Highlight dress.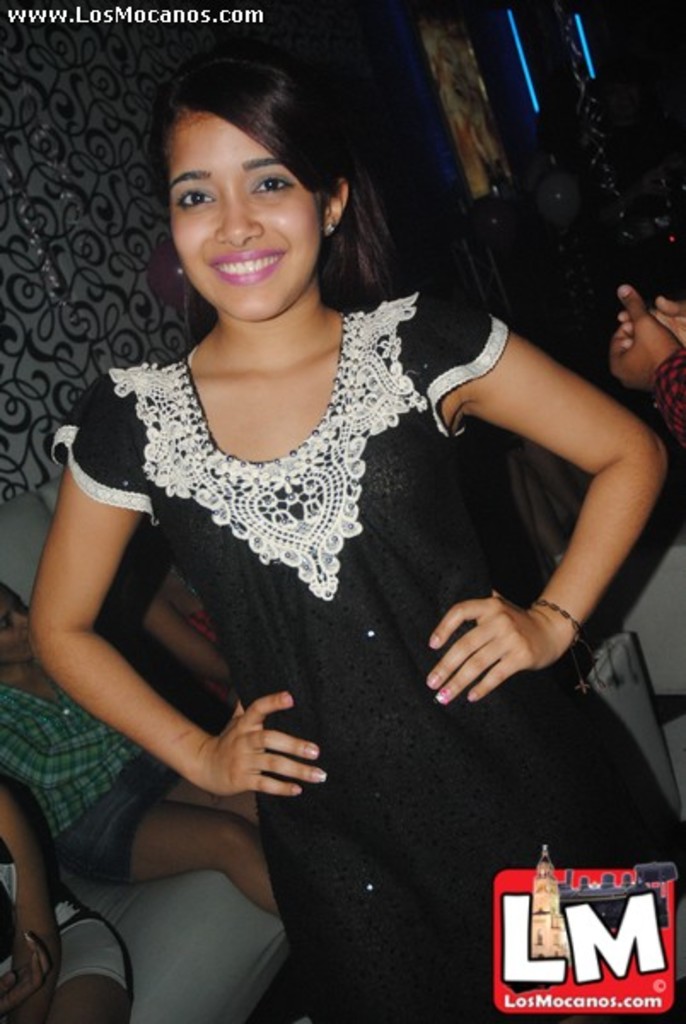
Highlighted region: BBox(46, 355, 684, 1022).
